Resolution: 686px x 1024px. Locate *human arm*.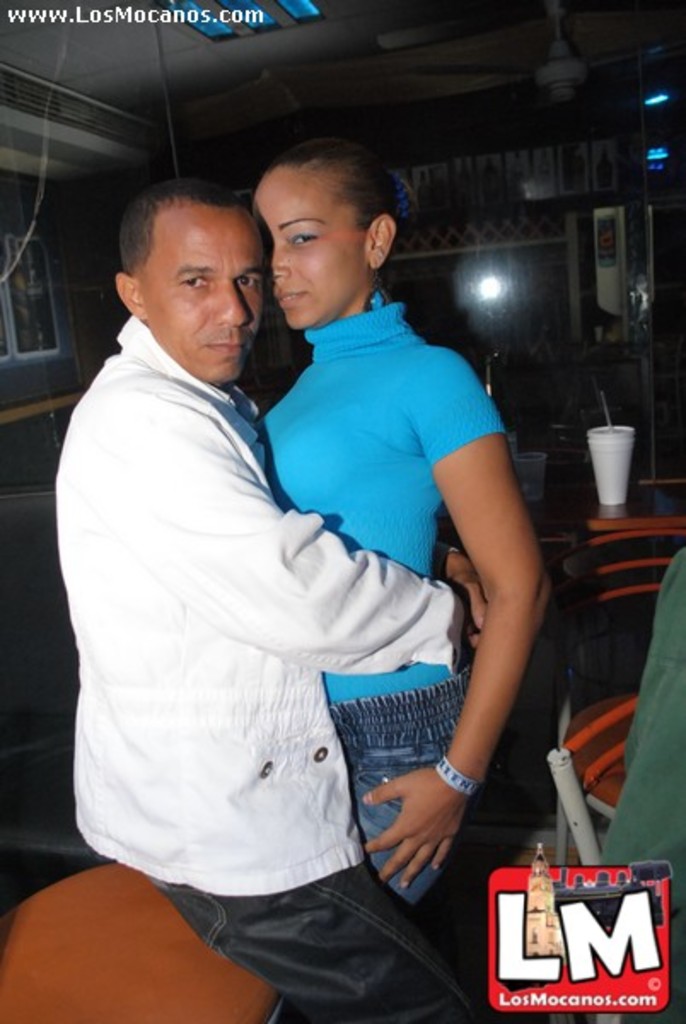
region(377, 307, 549, 920).
